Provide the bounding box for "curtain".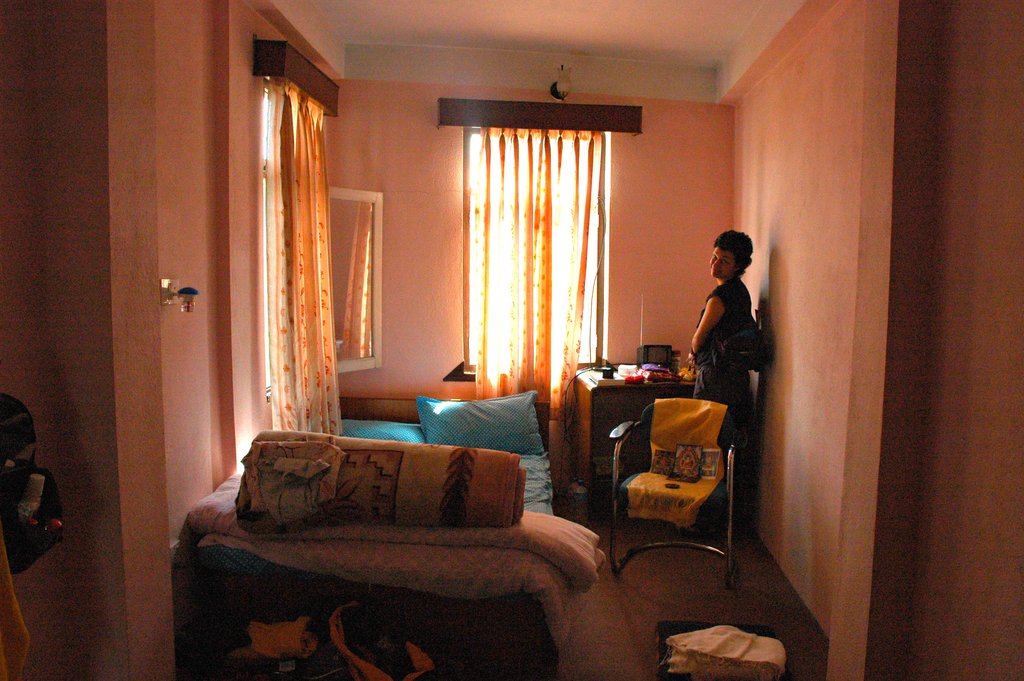
[left=266, top=74, right=344, bottom=436].
